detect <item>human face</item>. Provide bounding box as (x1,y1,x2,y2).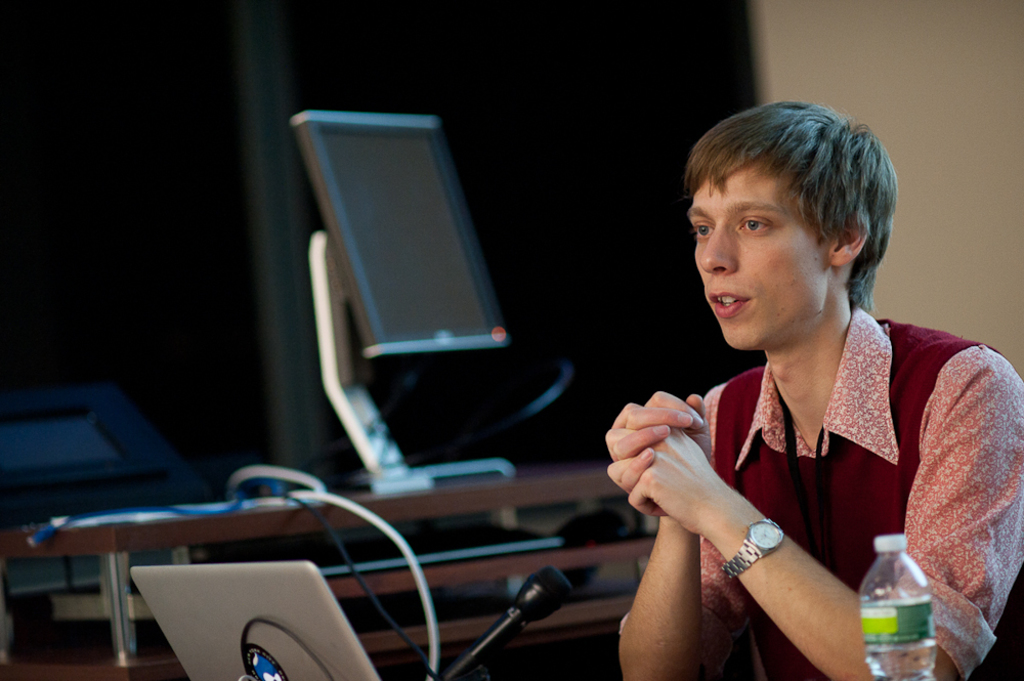
(684,170,828,350).
